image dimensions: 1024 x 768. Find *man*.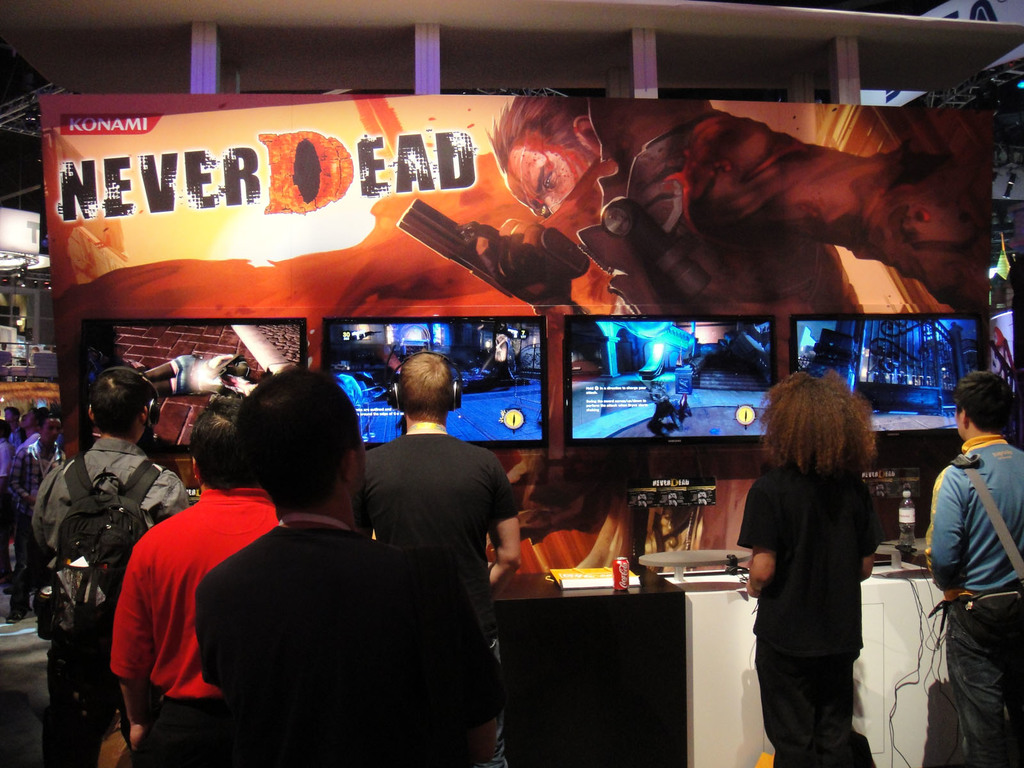
{"x1": 44, "y1": 345, "x2": 52, "y2": 353}.
